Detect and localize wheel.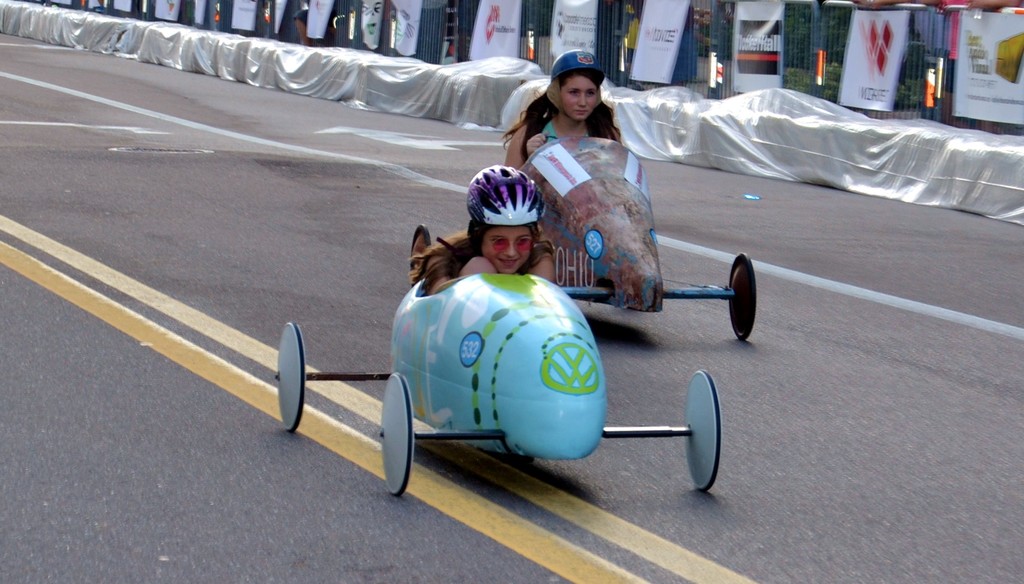
Localized at 380, 372, 415, 497.
